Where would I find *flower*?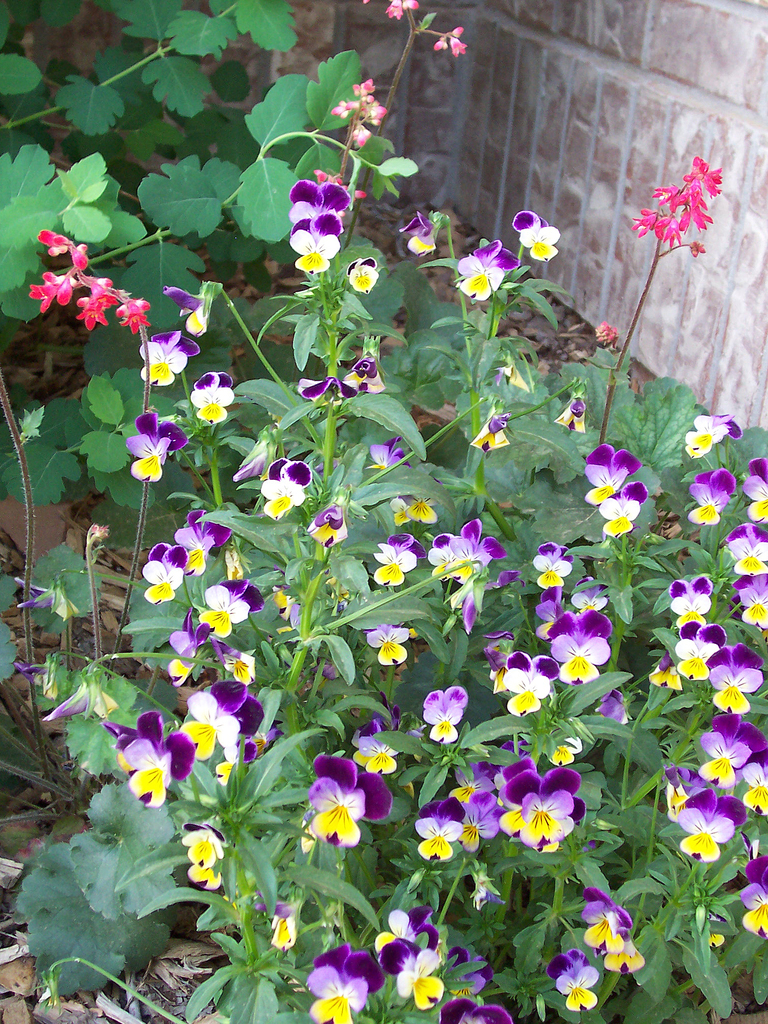
At bbox=[389, 488, 433, 529].
